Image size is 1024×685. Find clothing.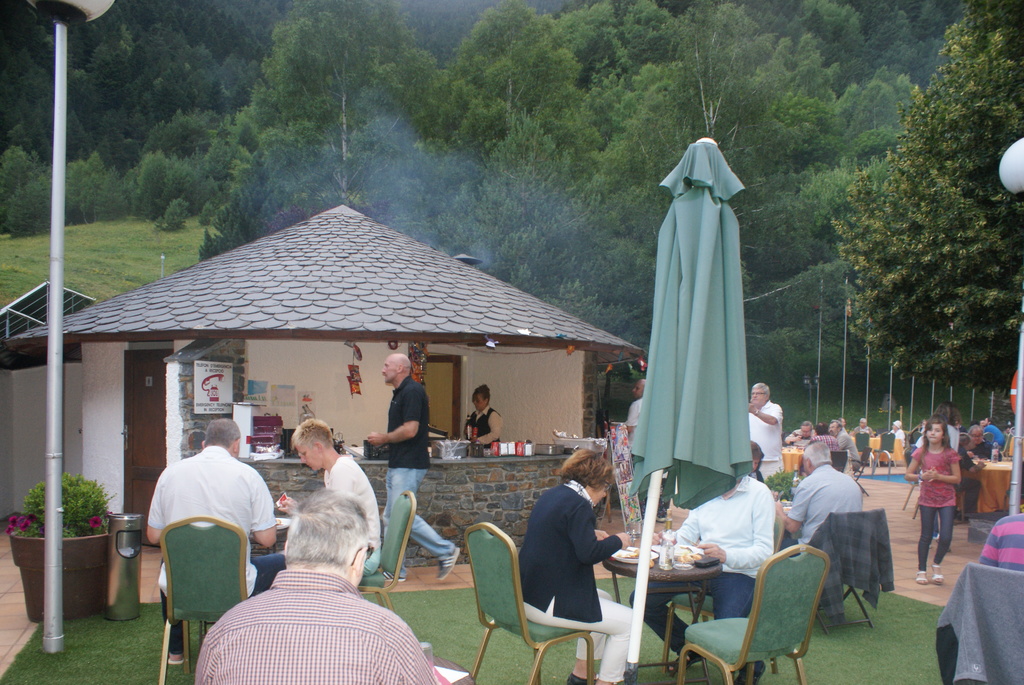
BBox(195, 567, 444, 682).
